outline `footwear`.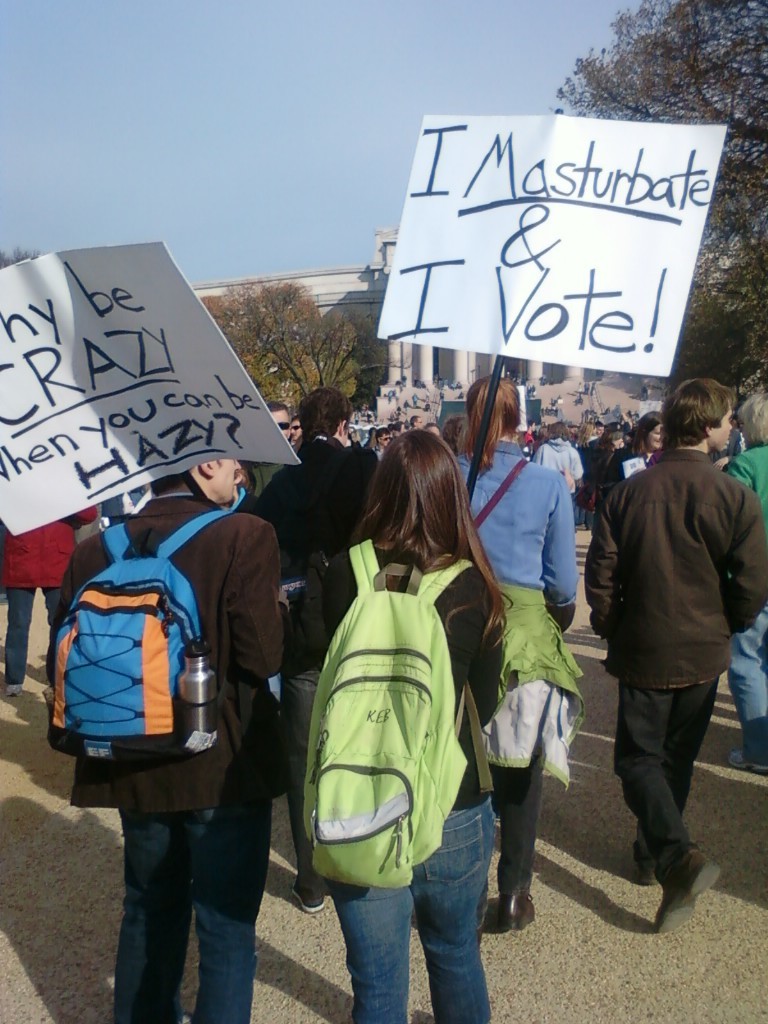
Outline: x1=5, y1=684, x2=22, y2=700.
